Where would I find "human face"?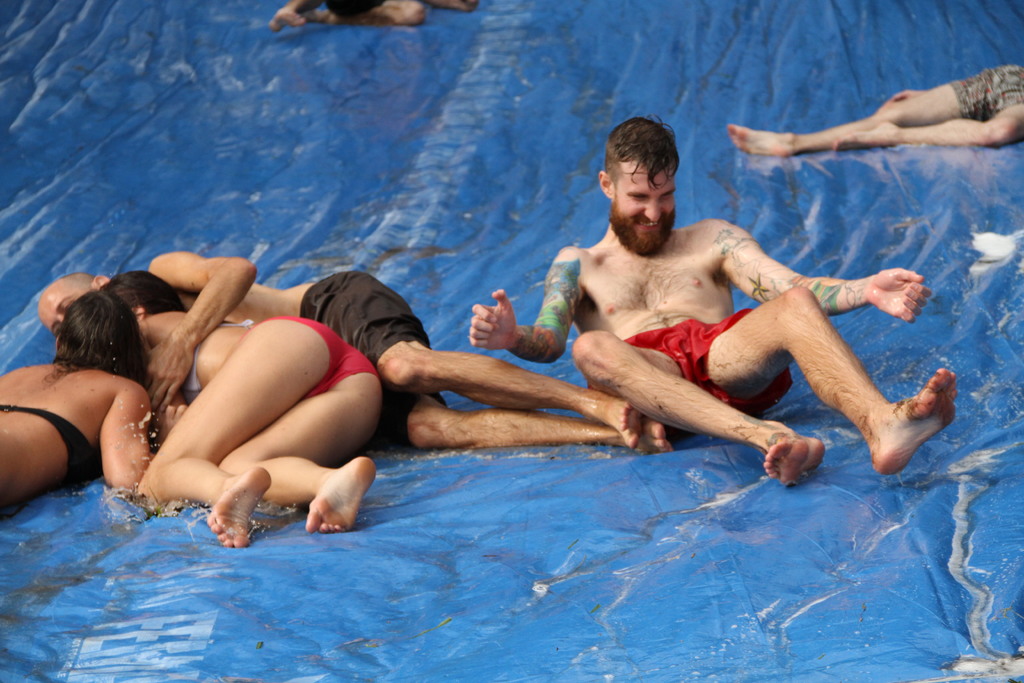
At pyautogui.locateOnScreen(36, 279, 97, 335).
